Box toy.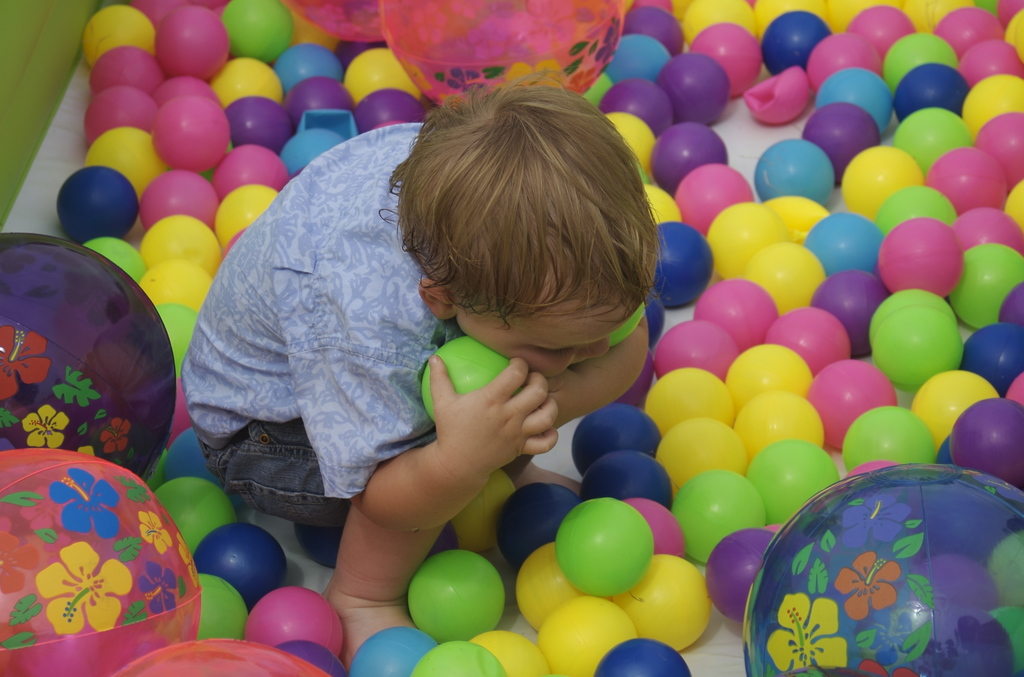
[598, 634, 685, 676].
